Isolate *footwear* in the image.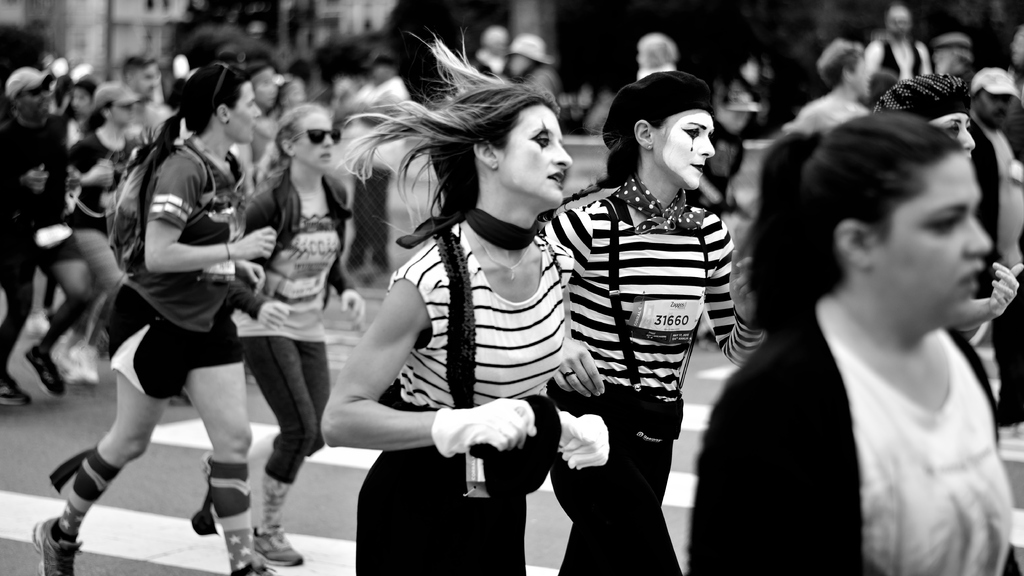
Isolated region: detection(70, 343, 97, 384).
